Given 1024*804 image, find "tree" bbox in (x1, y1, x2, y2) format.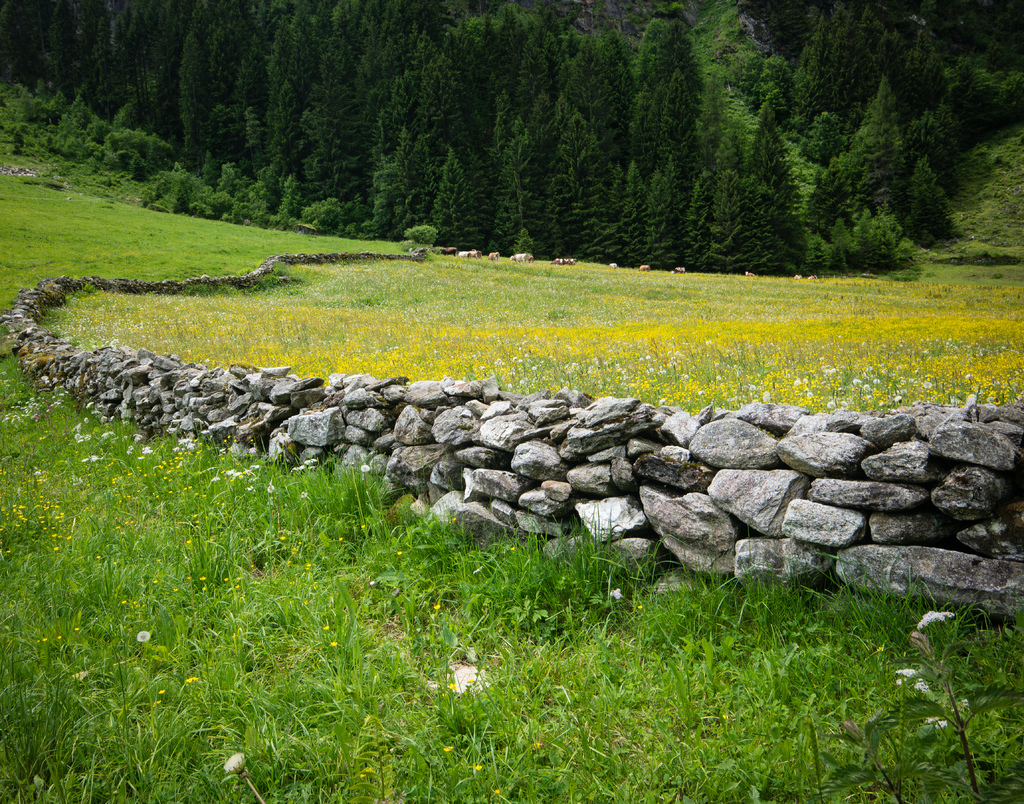
(241, 0, 299, 161).
